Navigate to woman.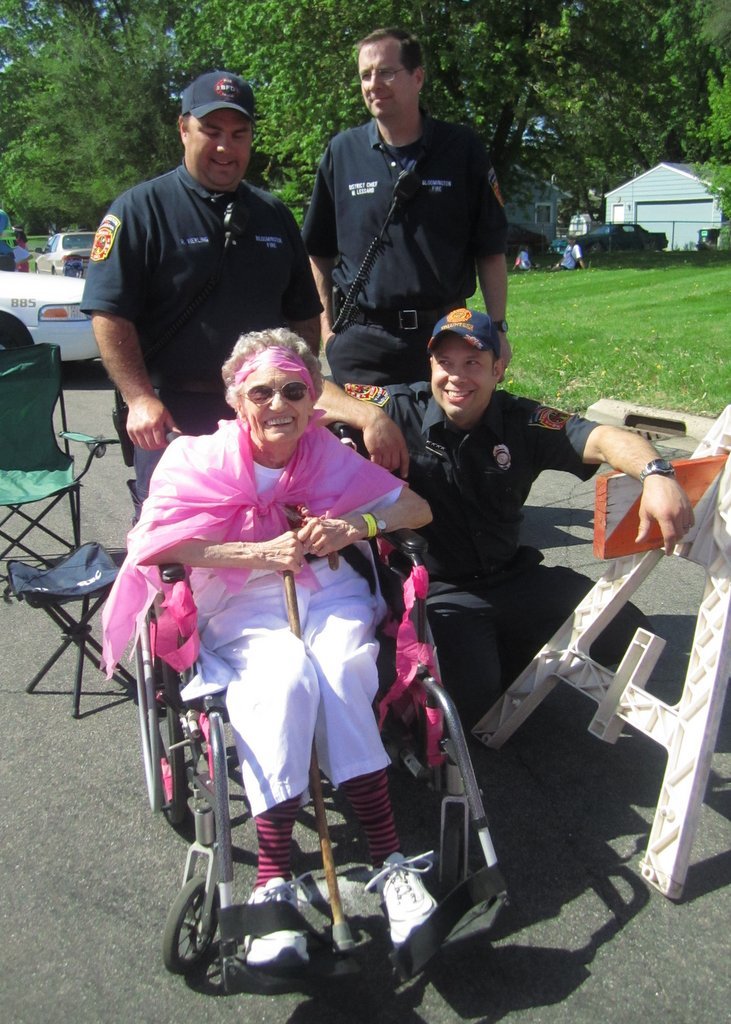
Navigation target: bbox=(125, 319, 414, 990).
